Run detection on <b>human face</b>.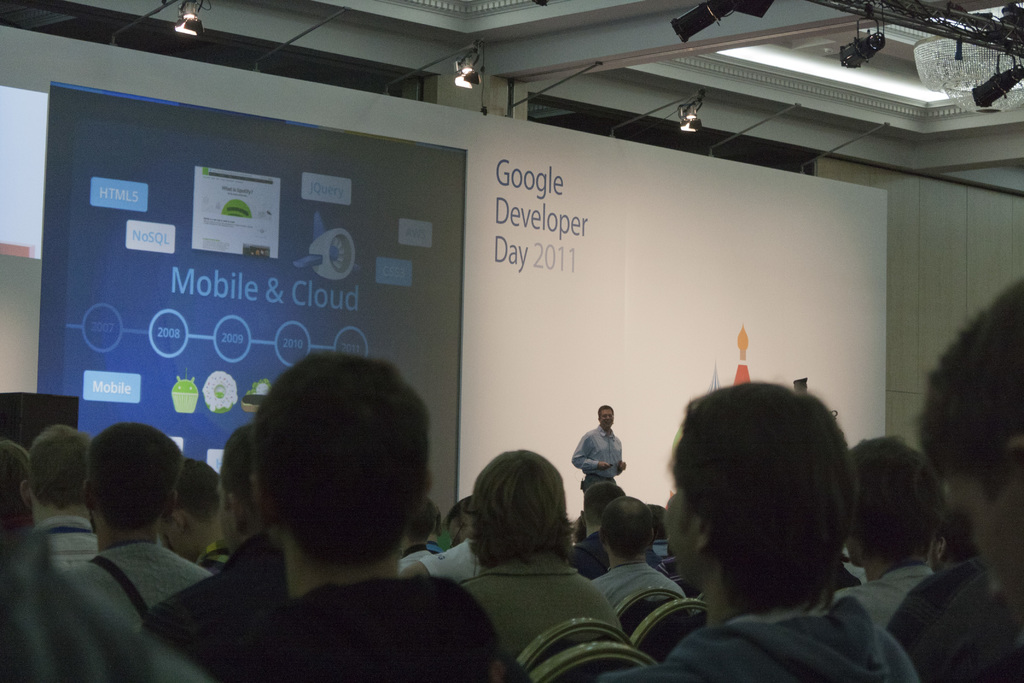
Result: {"x1": 161, "y1": 520, "x2": 187, "y2": 557}.
